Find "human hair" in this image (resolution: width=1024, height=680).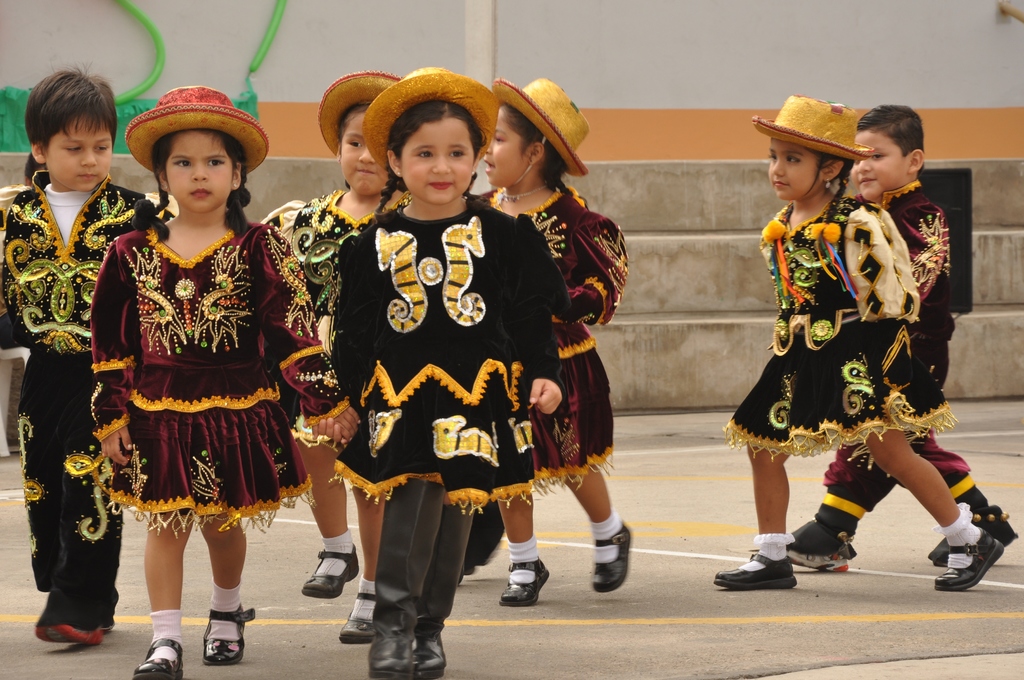
locate(871, 104, 937, 189).
